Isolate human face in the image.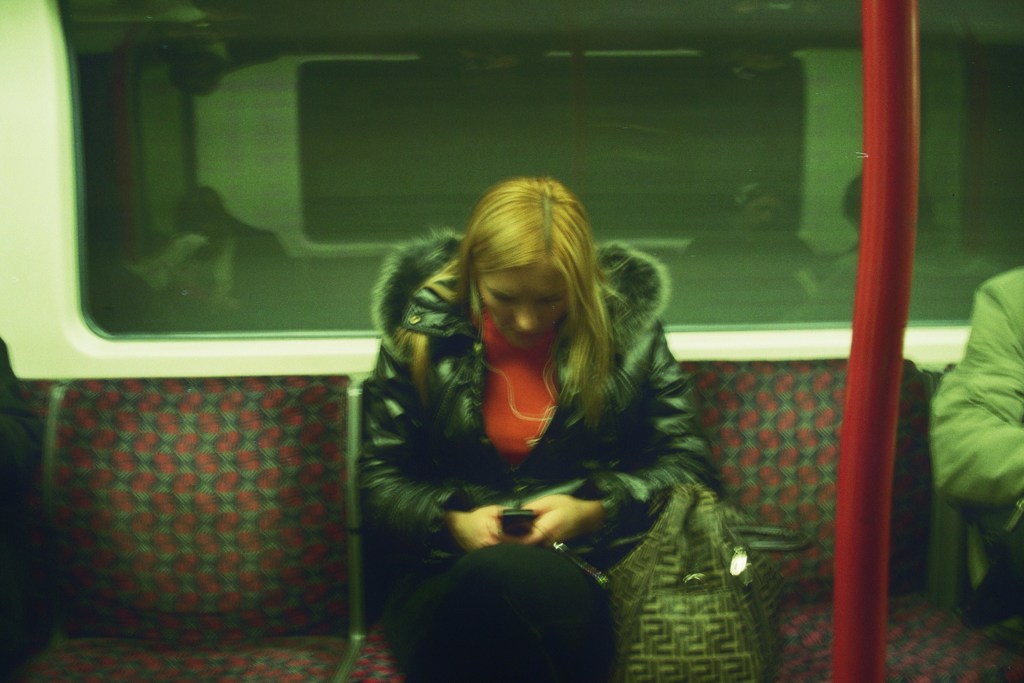
Isolated region: {"x1": 479, "y1": 253, "x2": 569, "y2": 352}.
